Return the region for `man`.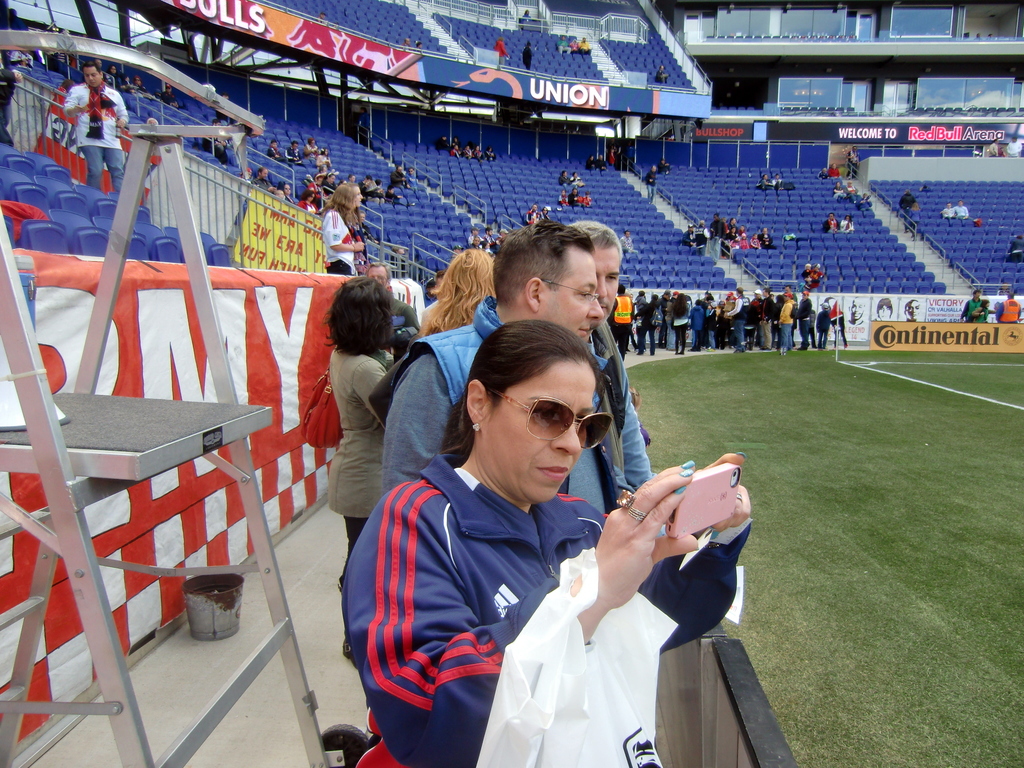
bbox(282, 138, 309, 170).
